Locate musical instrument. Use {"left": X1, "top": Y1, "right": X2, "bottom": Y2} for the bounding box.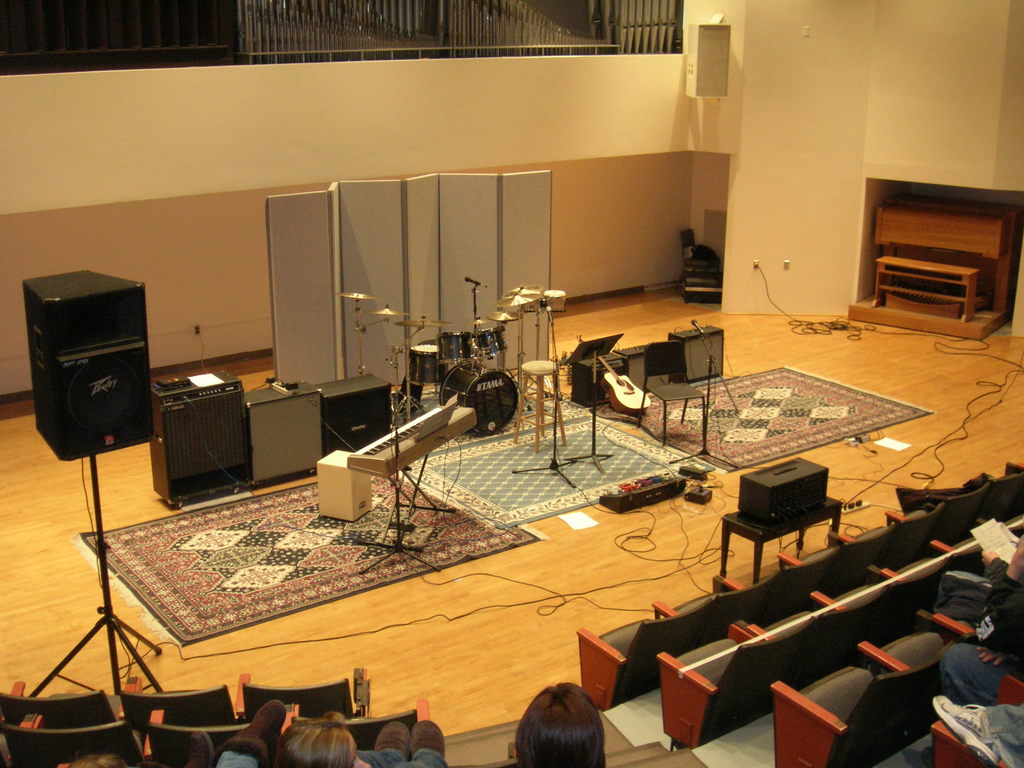
{"left": 406, "top": 339, "right": 452, "bottom": 387}.
